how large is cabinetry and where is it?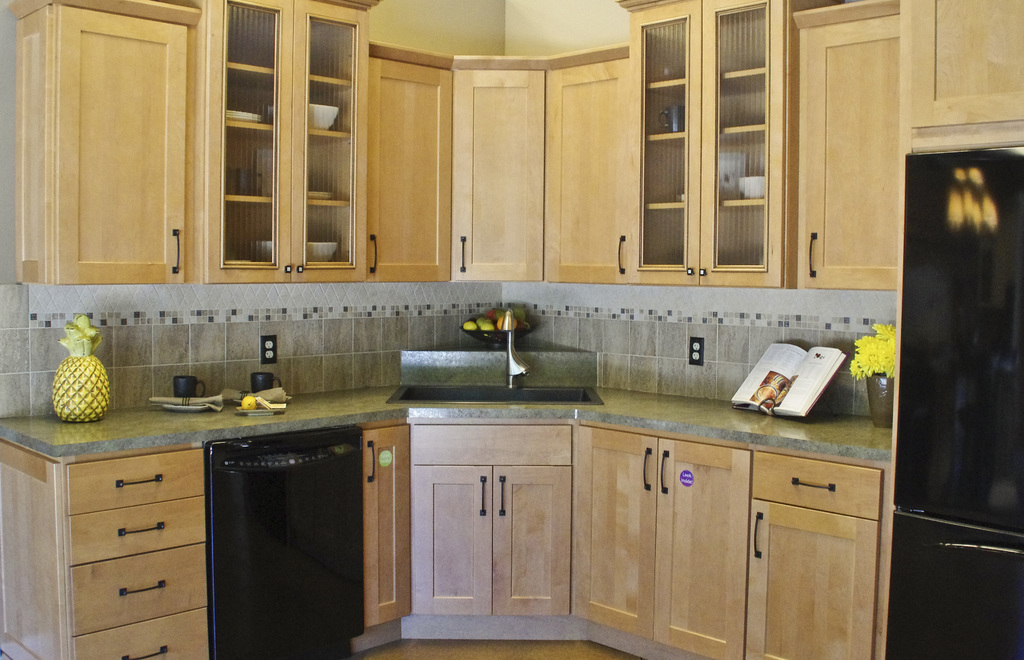
Bounding box: Rect(394, 409, 574, 634).
